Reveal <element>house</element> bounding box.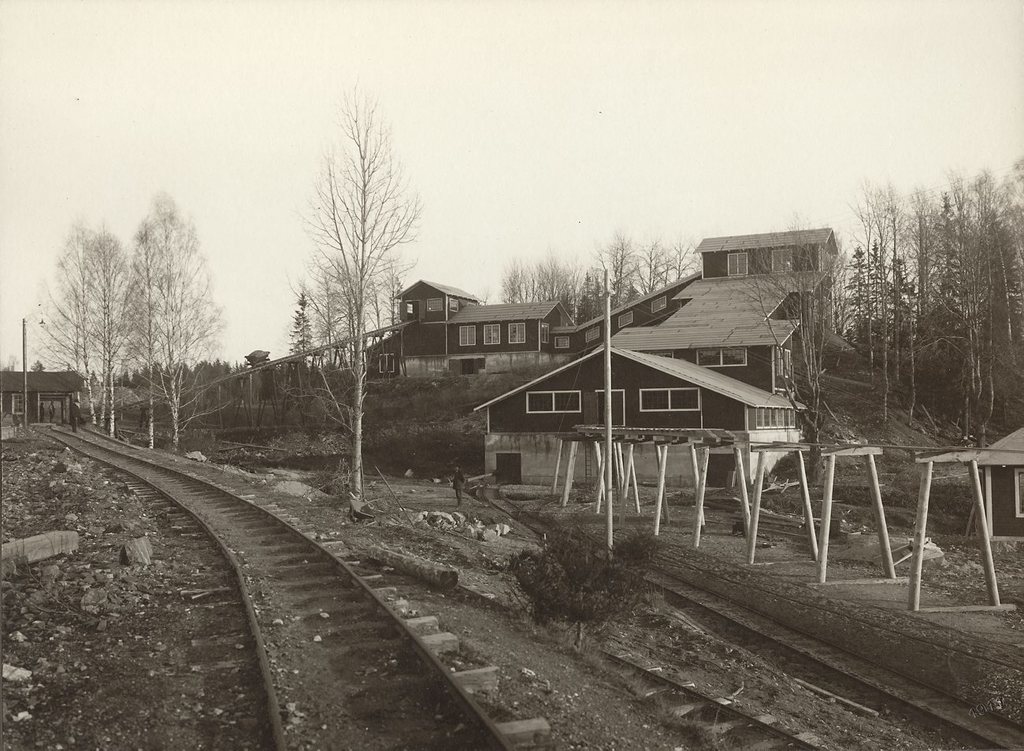
Revealed: crop(361, 281, 574, 379).
